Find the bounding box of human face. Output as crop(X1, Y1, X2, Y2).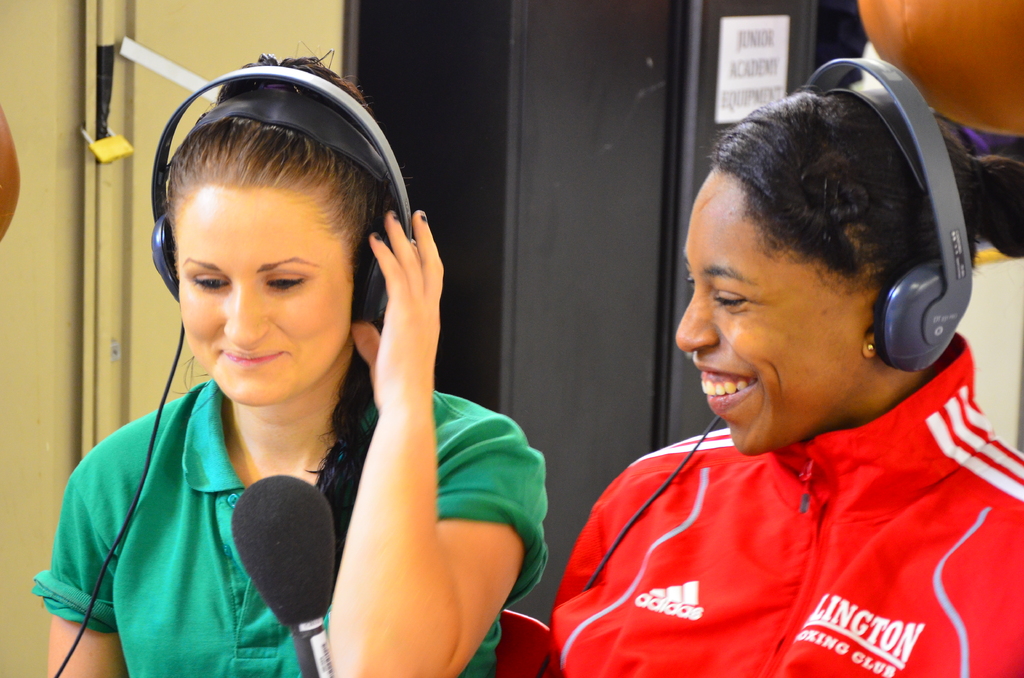
crop(674, 163, 861, 456).
